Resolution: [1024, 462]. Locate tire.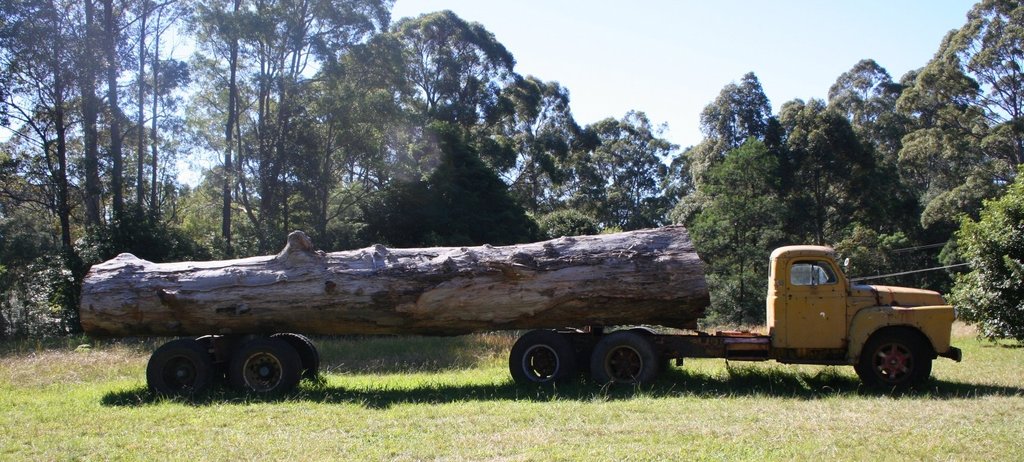
x1=256, y1=329, x2=323, y2=390.
